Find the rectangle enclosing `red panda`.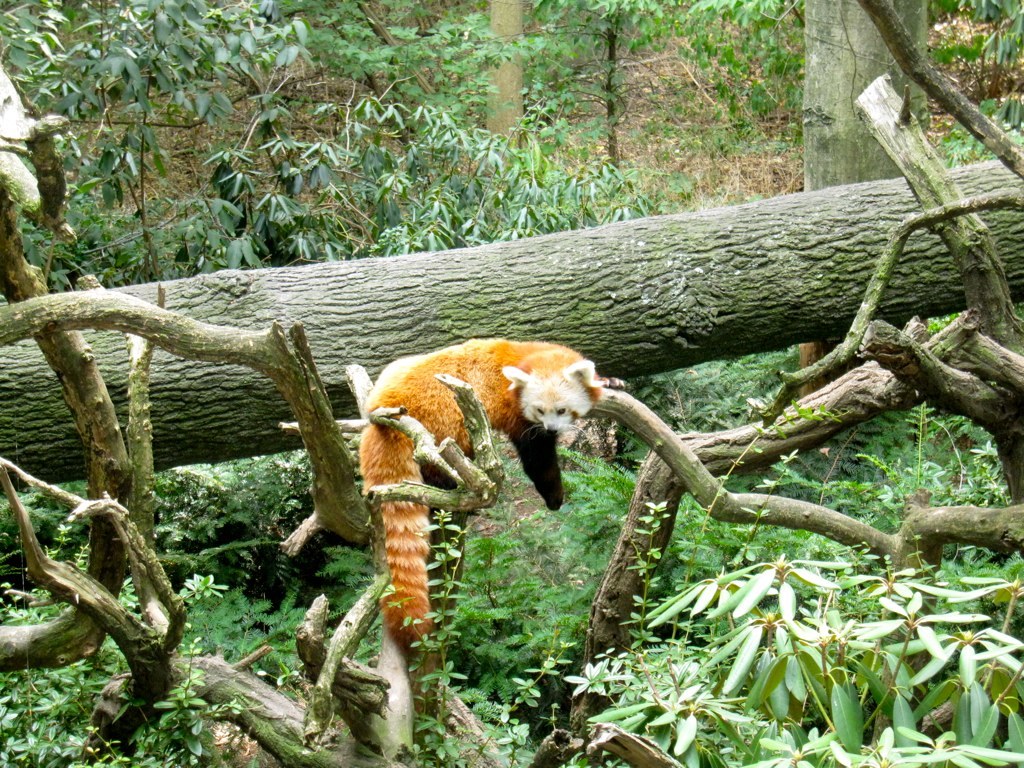
(361, 337, 595, 645).
